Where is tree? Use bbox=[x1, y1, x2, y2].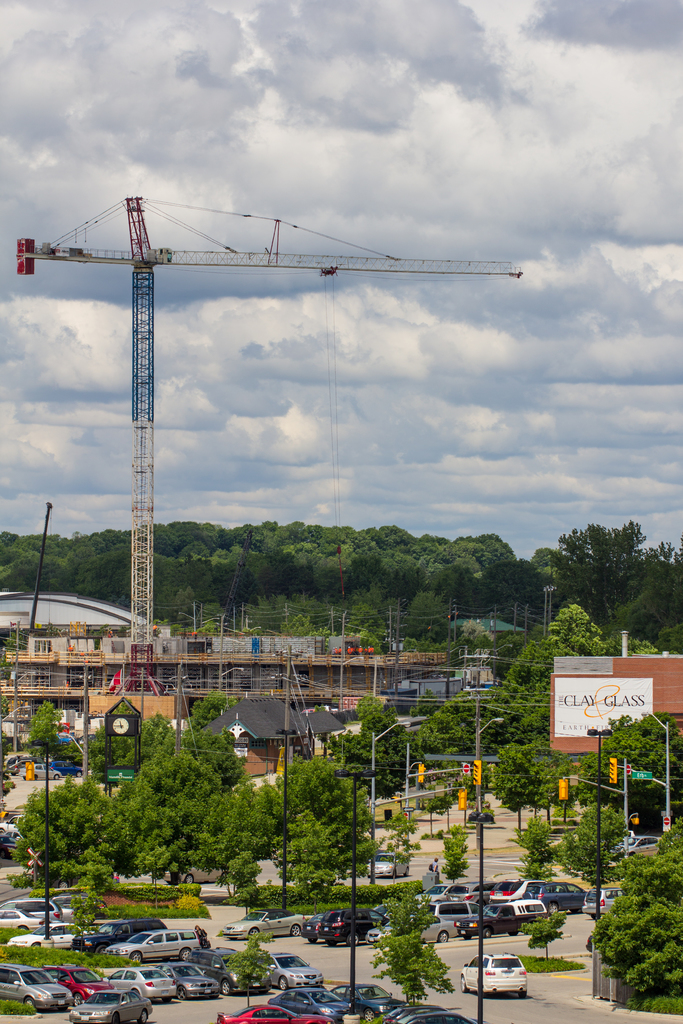
bbox=[432, 817, 474, 896].
